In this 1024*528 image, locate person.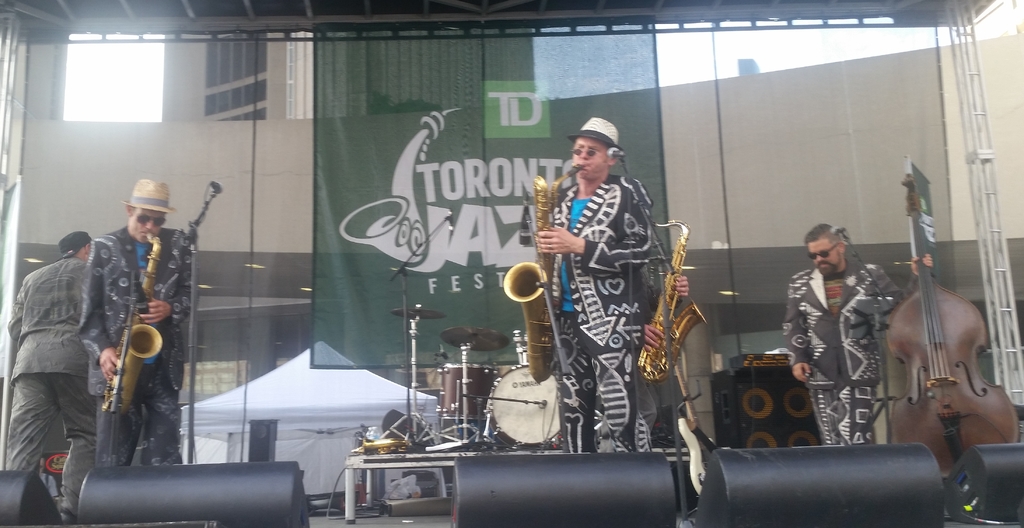
Bounding box: locate(83, 179, 195, 466).
